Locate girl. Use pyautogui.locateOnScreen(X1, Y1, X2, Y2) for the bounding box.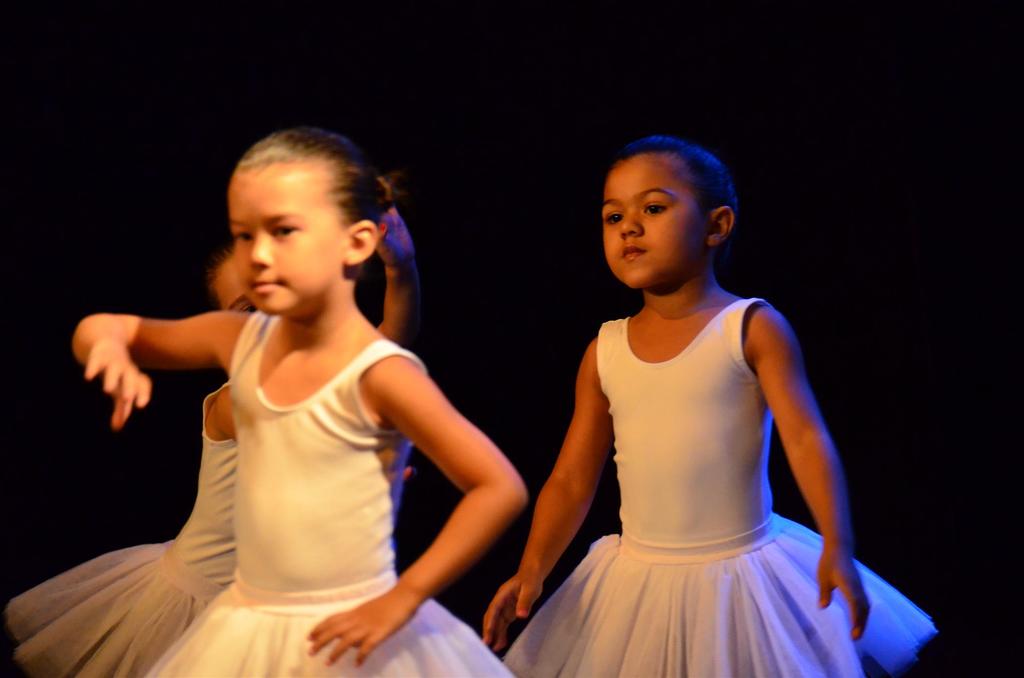
pyautogui.locateOnScreen(5, 200, 416, 677).
